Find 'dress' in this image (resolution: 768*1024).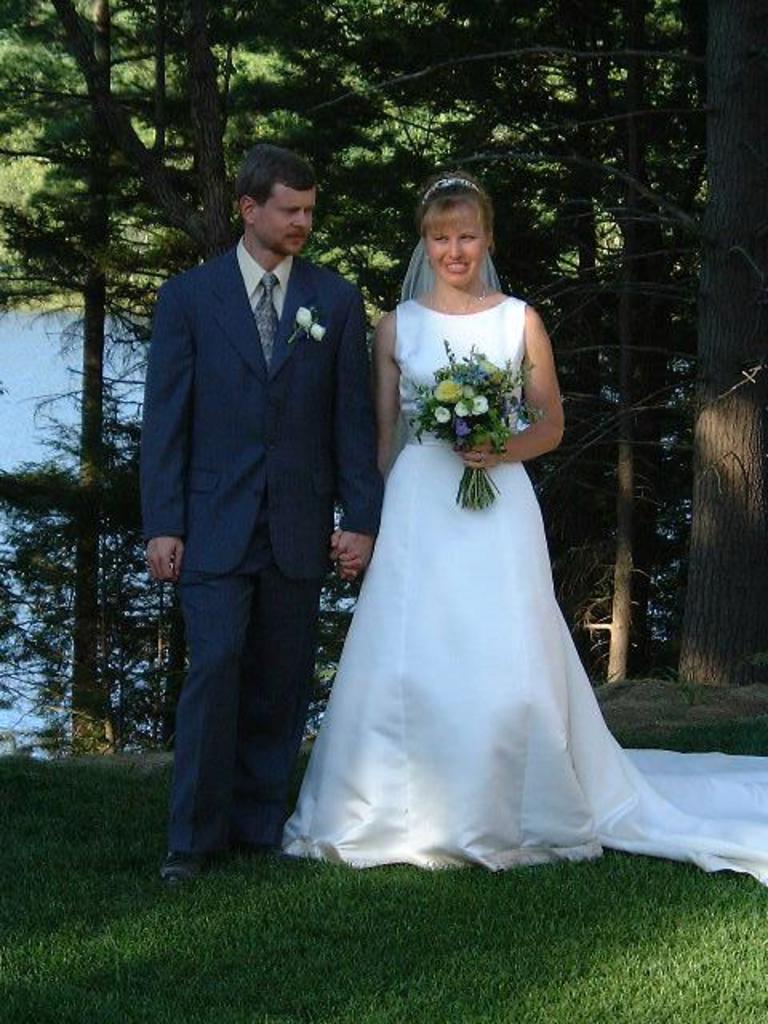
BBox(293, 192, 698, 886).
